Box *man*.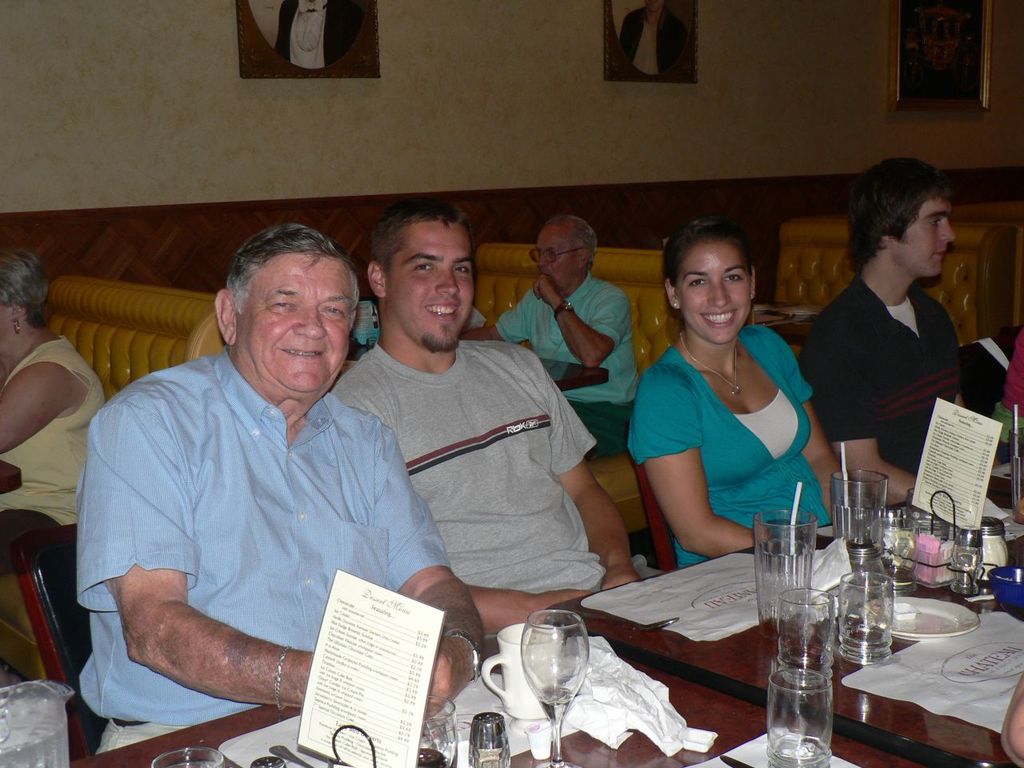
<box>806,154,982,502</box>.
